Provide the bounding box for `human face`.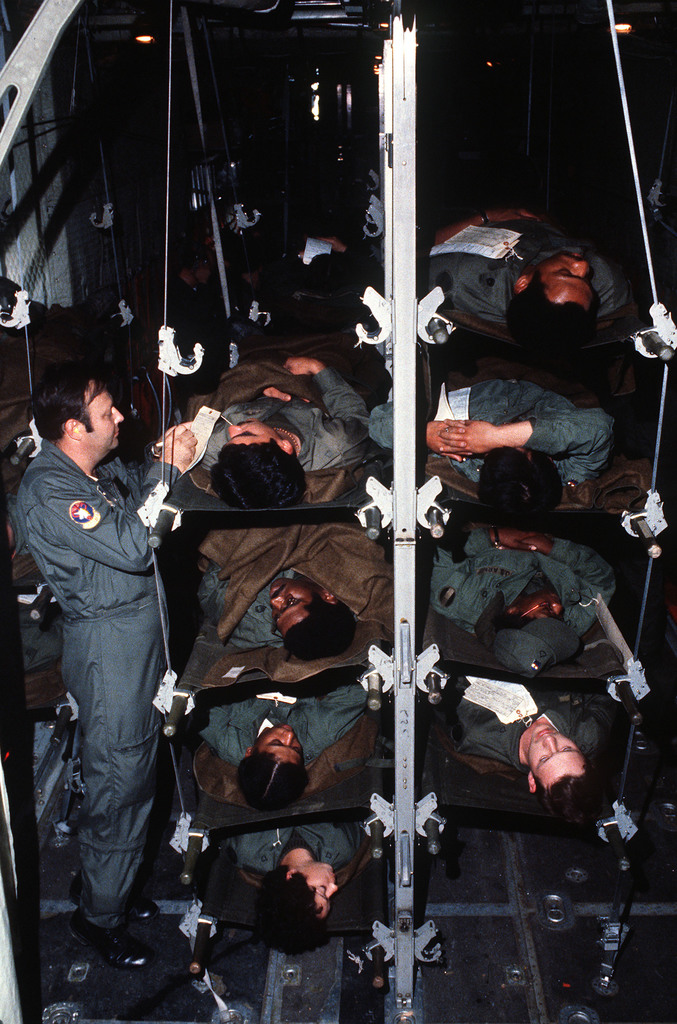
bbox=[268, 578, 323, 636].
